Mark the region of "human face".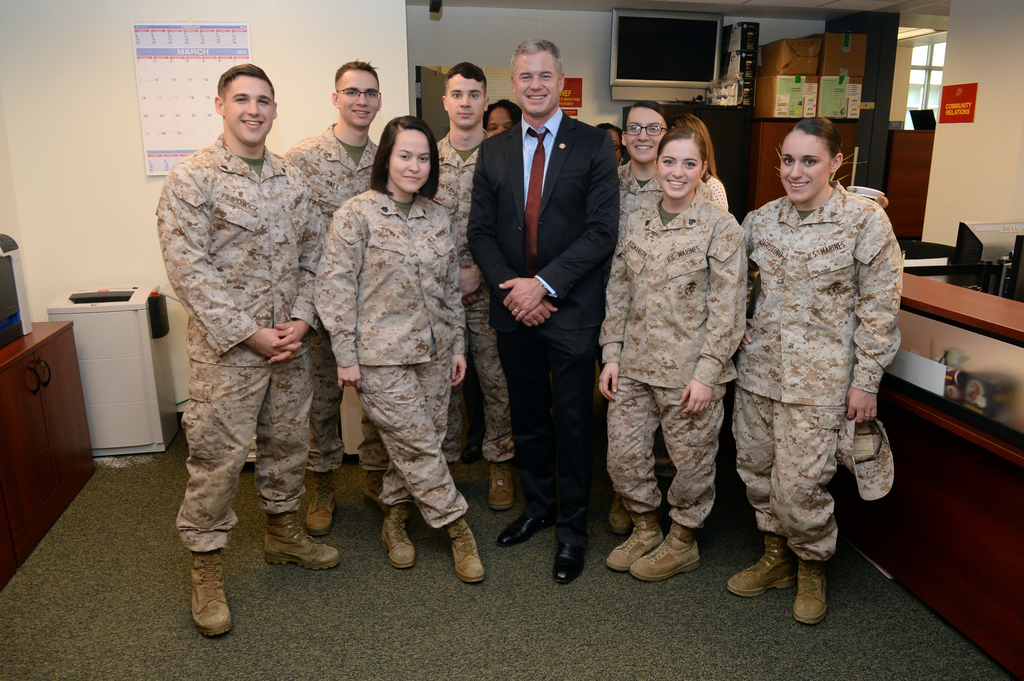
Region: 339/68/385/129.
